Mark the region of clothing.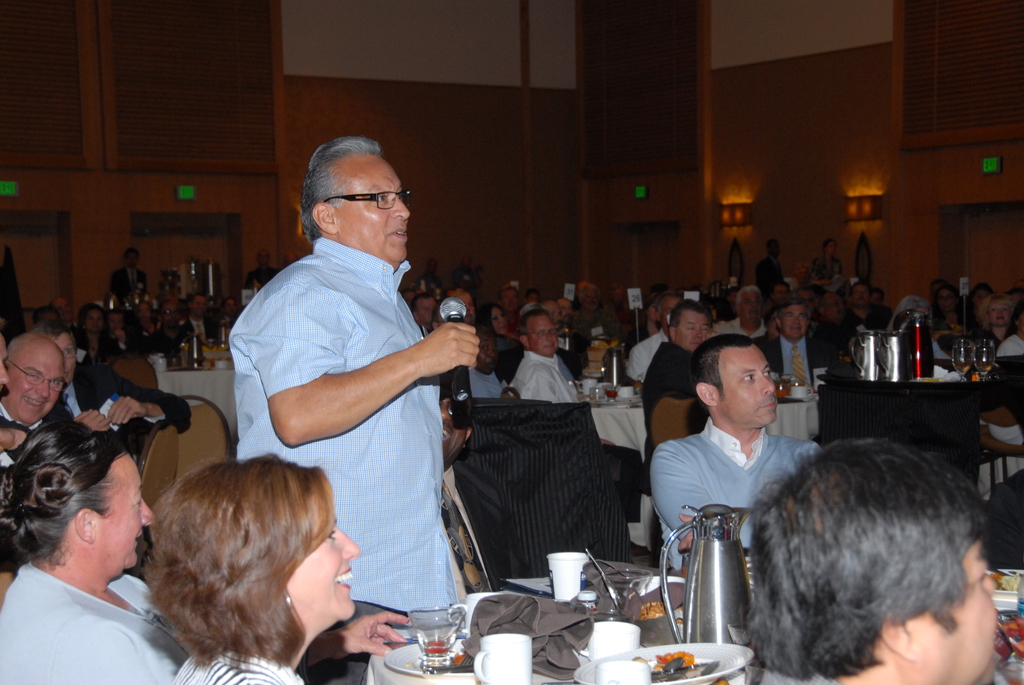
Region: [left=164, top=642, right=305, bottom=684].
